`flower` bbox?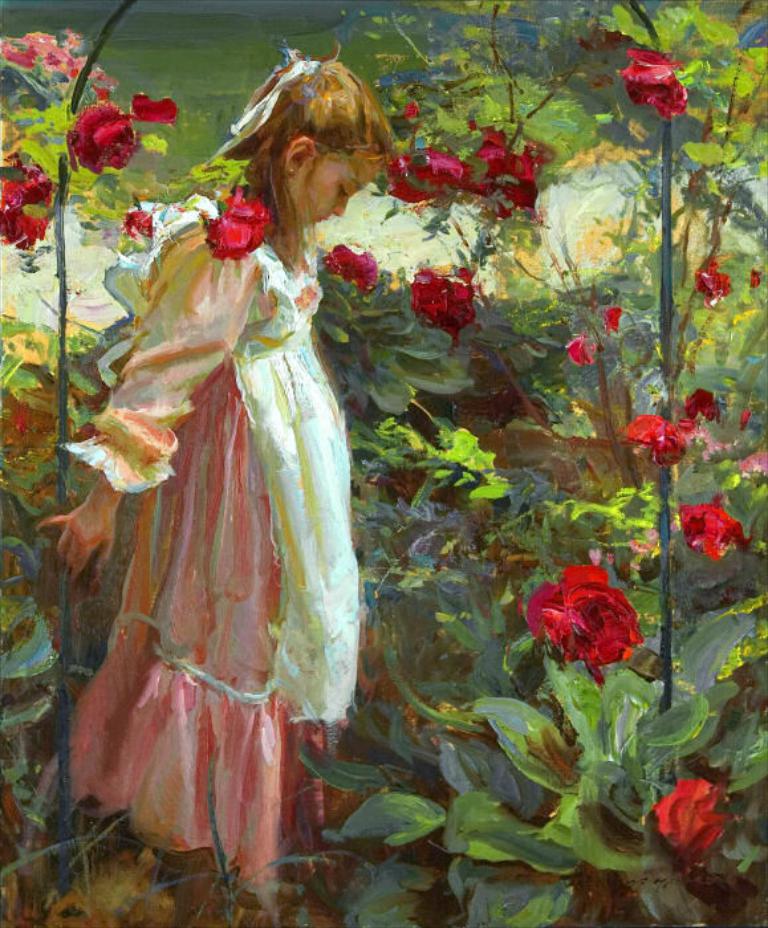
[left=523, top=563, right=655, bottom=691]
